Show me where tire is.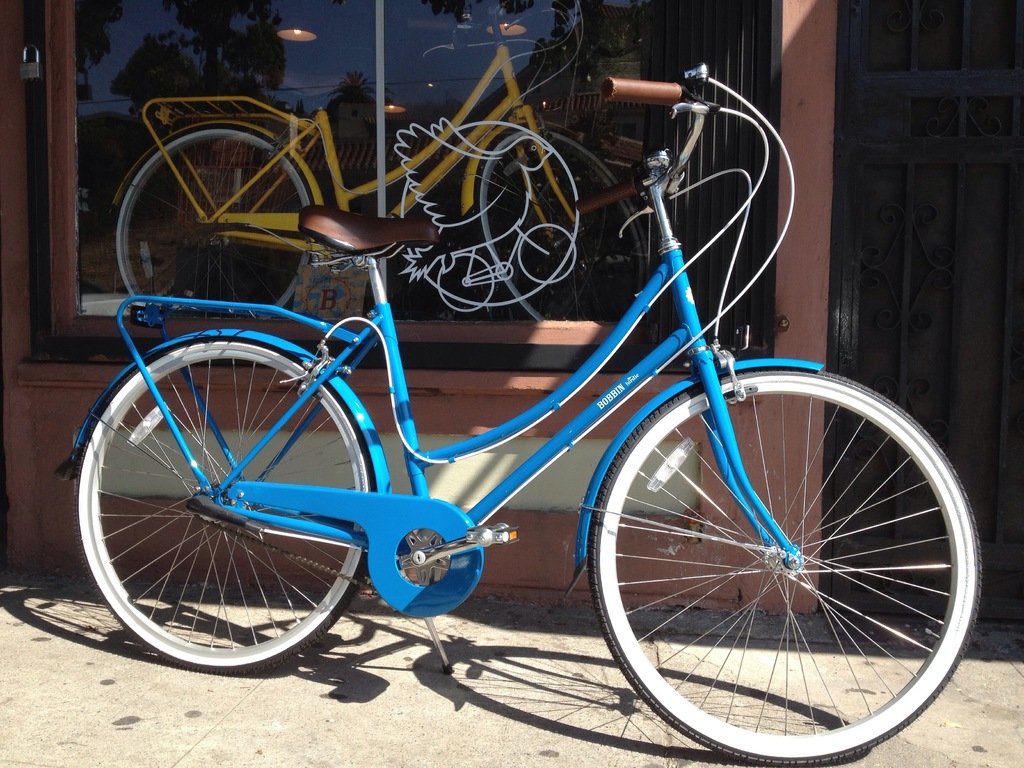
tire is at bbox(113, 117, 361, 324).
